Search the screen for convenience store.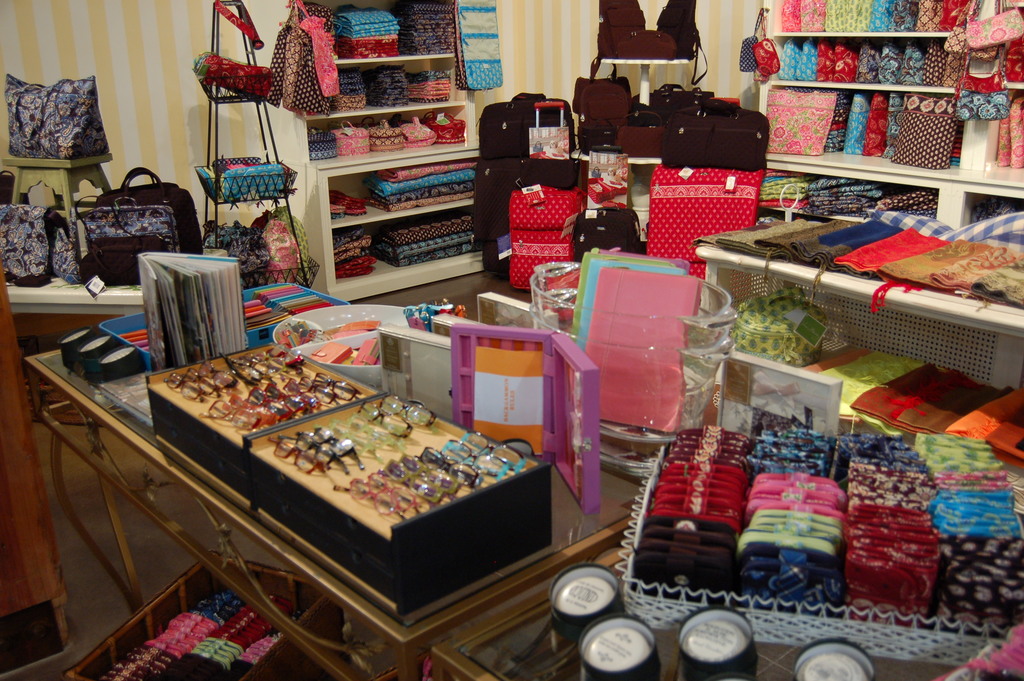
Found at {"left": 66, "top": 0, "right": 1005, "bottom": 656}.
